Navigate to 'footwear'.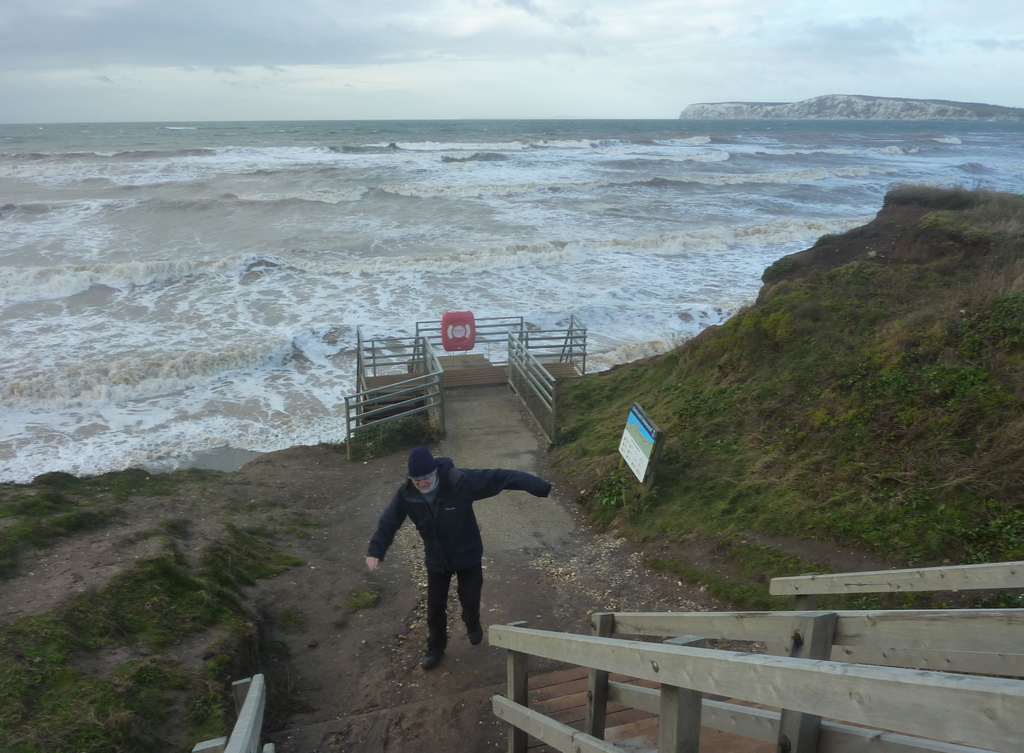
Navigation target: bbox=[423, 643, 447, 668].
